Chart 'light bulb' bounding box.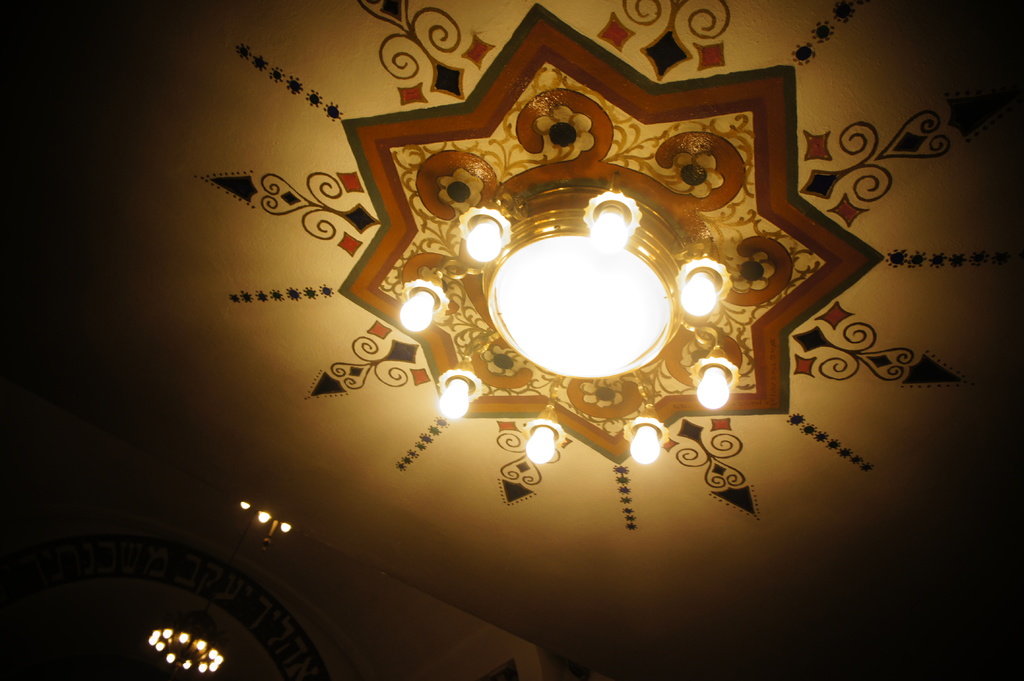
Charted: (x1=440, y1=376, x2=470, y2=418).
